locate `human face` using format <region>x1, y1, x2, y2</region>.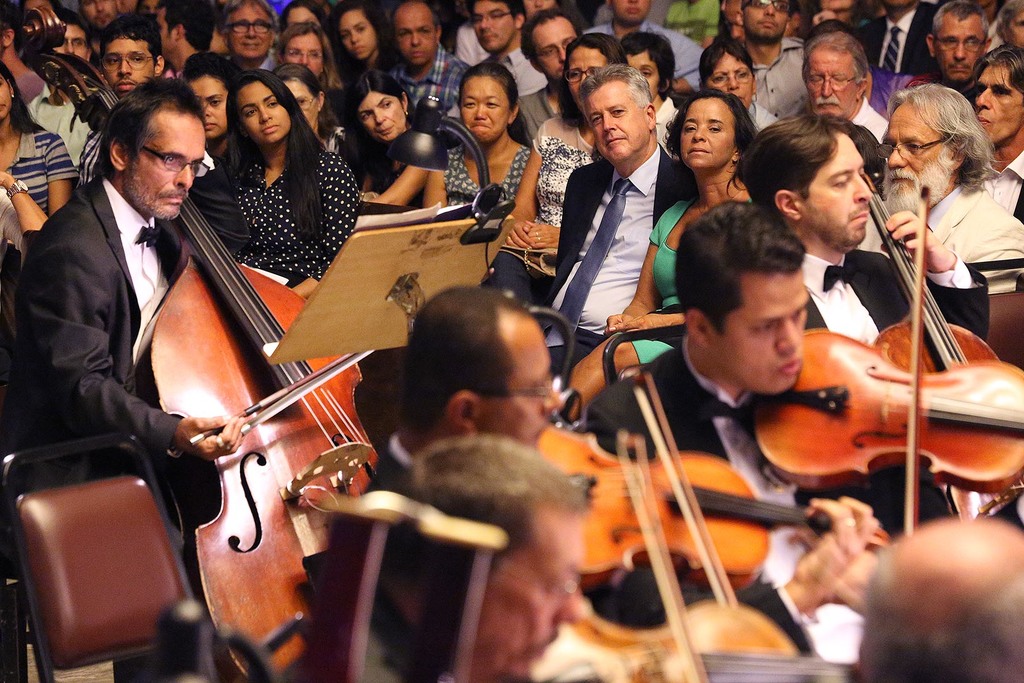
<region>127, 114, 204, 218</region>.
